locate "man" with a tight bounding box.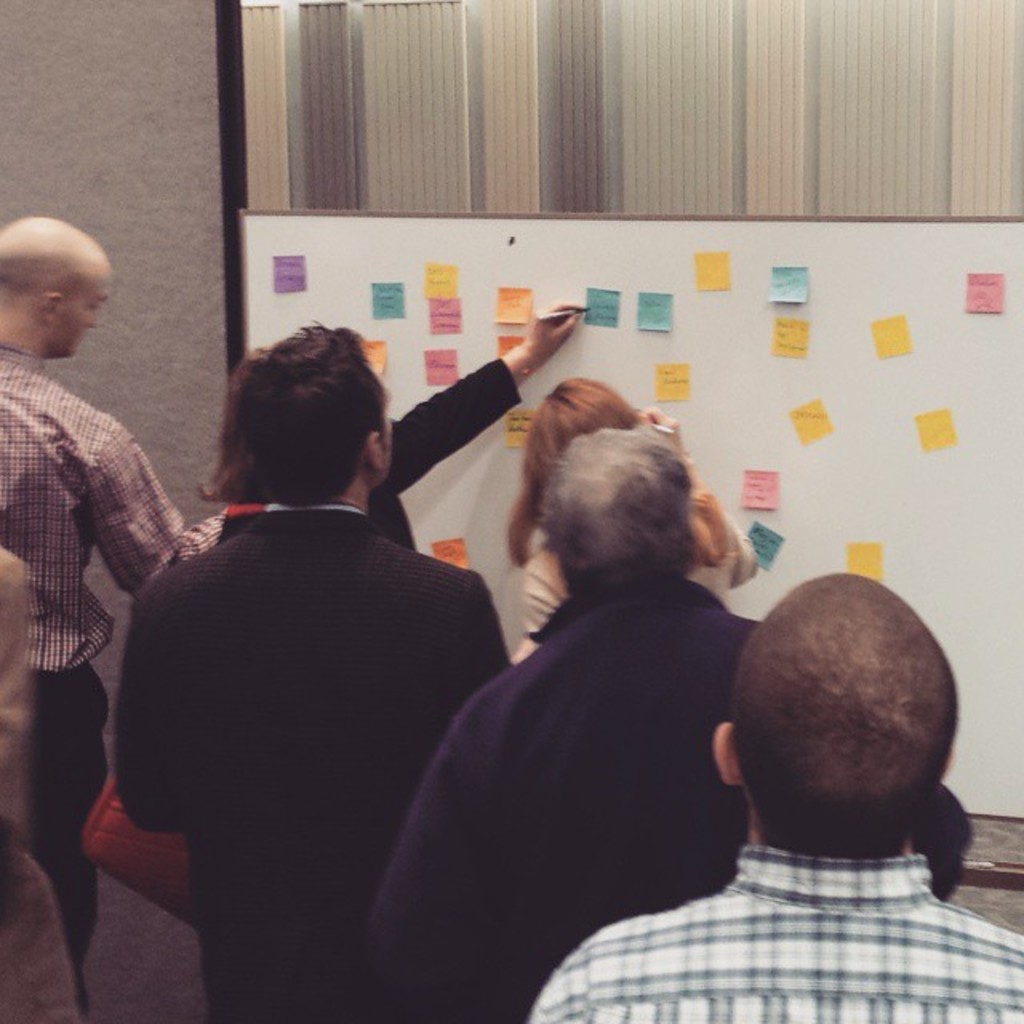
bbox=(352, 410, 971, 1022).
